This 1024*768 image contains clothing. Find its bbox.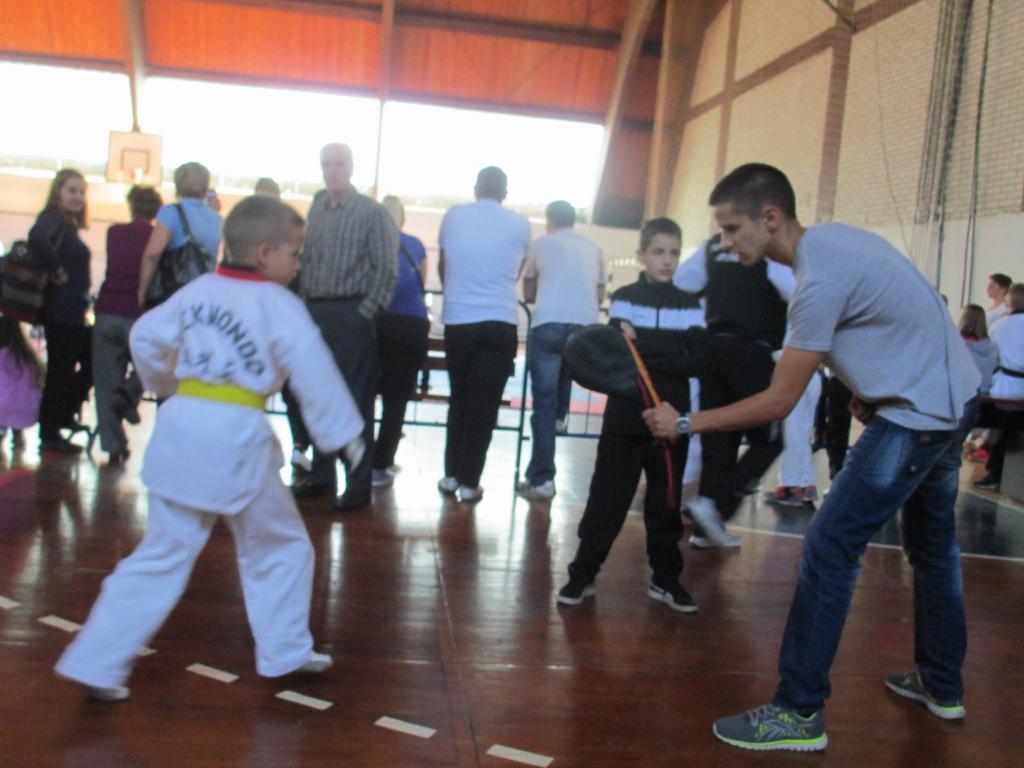
373 232 431 462.
